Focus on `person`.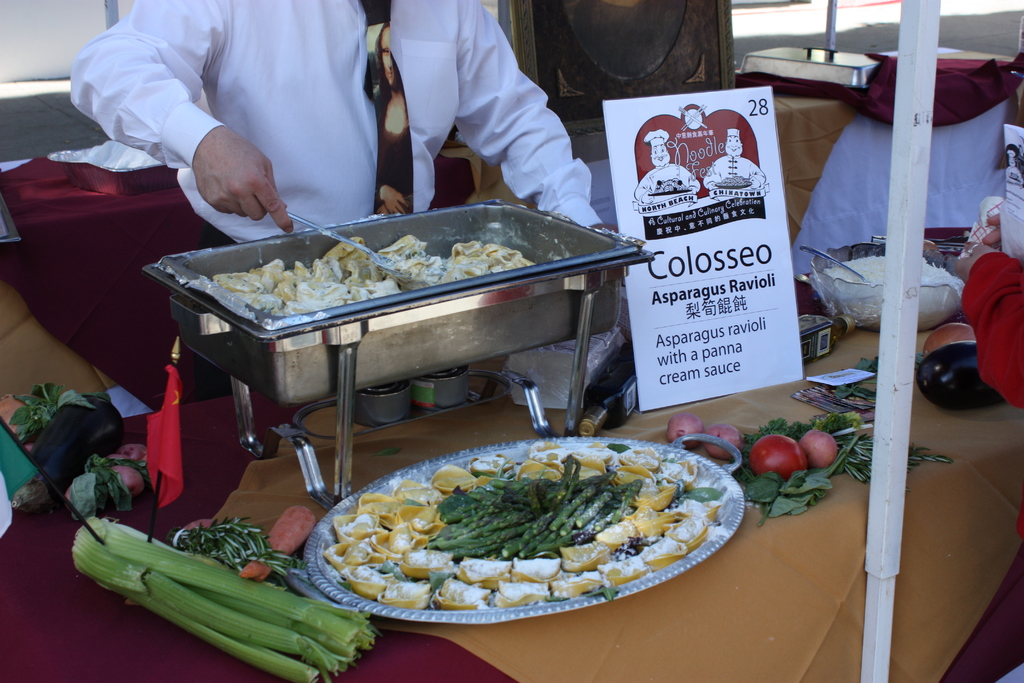
Focused at (67, 0, 618, 246).
